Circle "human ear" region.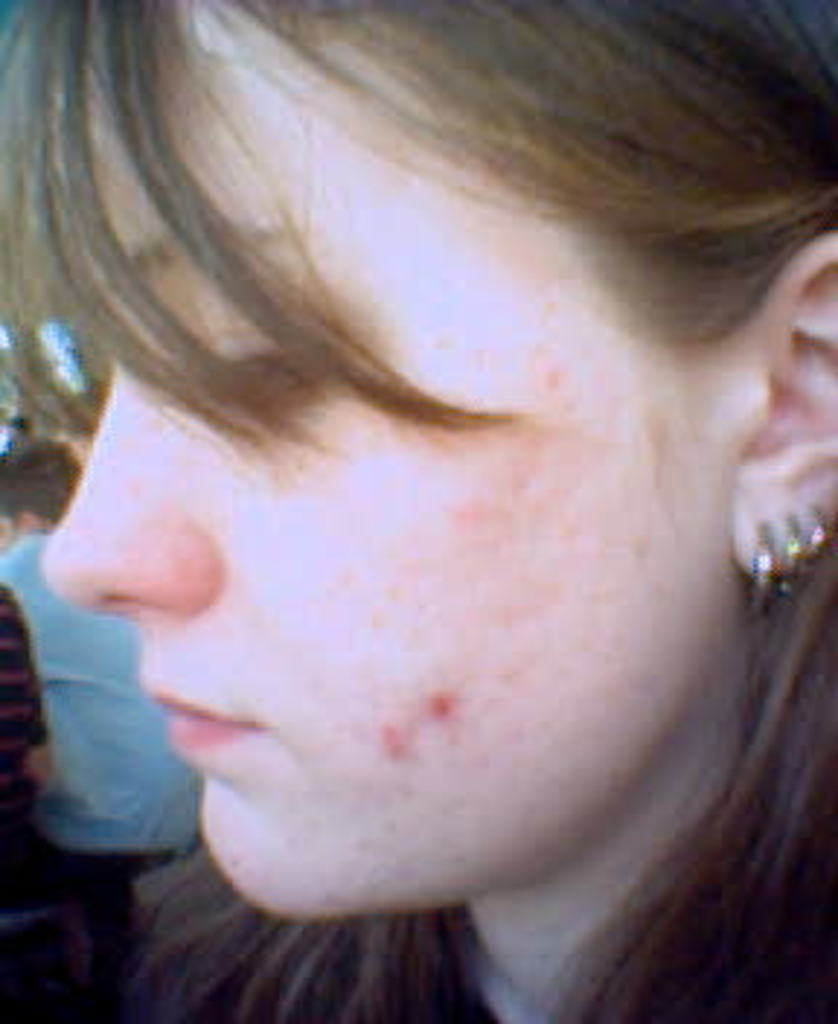
Region: rect(725, 230, 835, 573).
